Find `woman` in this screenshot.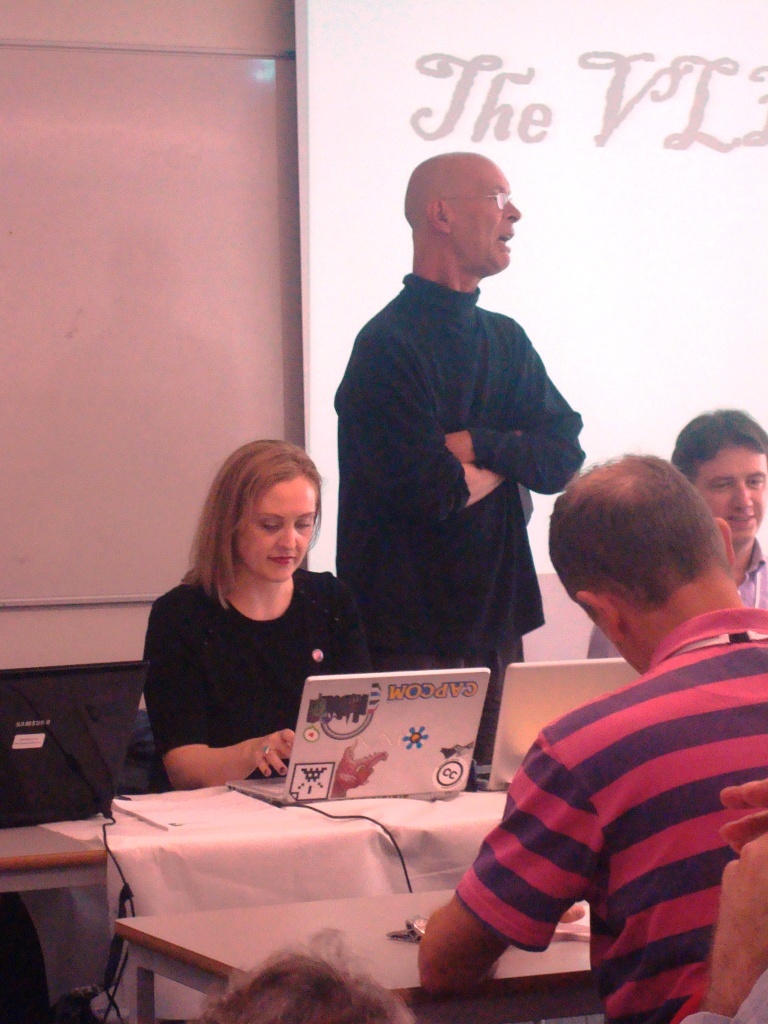
The bounding box for `woman` is left=135, top=429, right=376, bottom=818.
